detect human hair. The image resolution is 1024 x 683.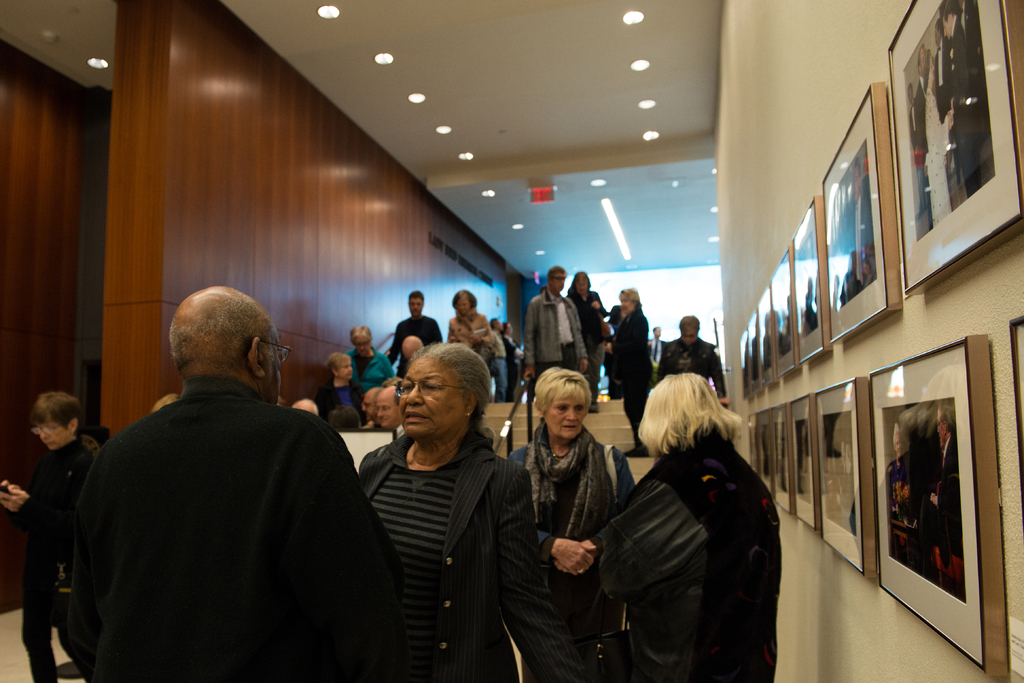
<box>151,392,179,413</box>.
